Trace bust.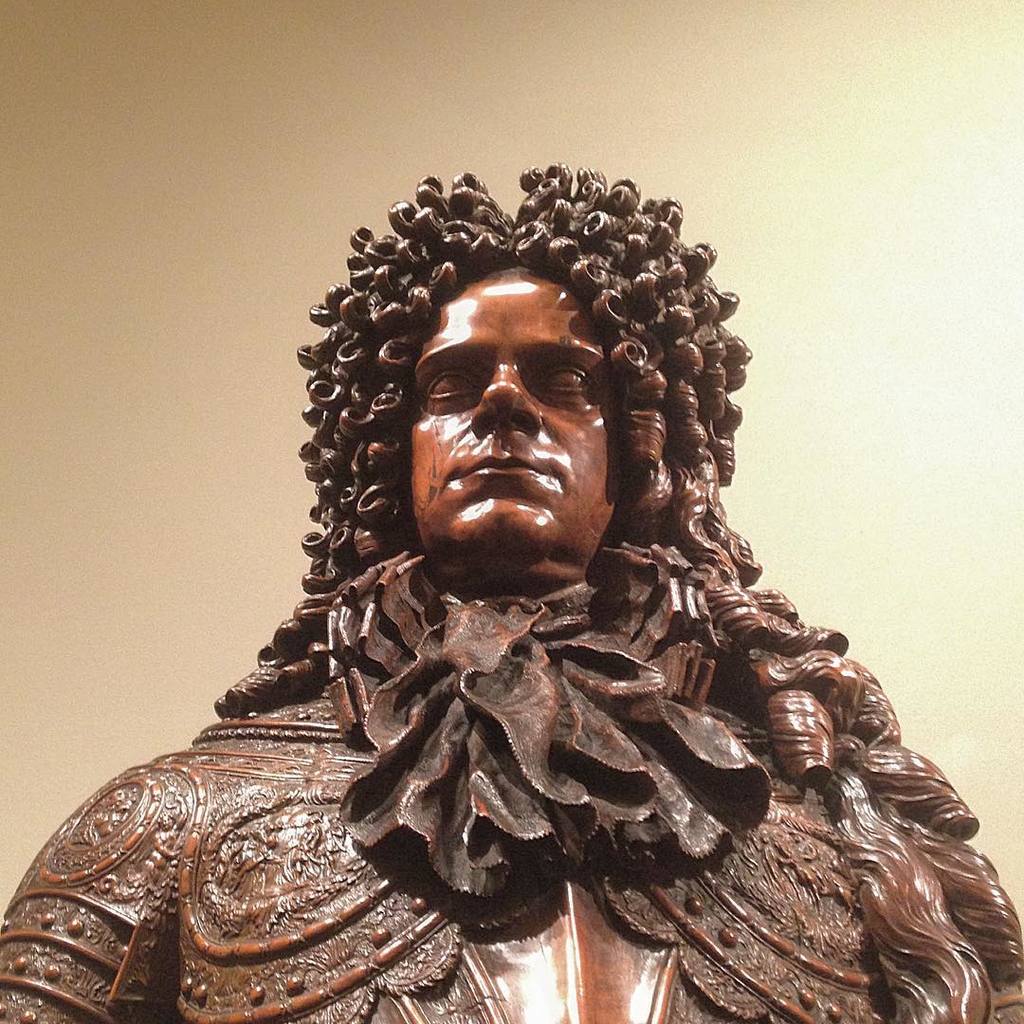
Traced to rect(0, 171, 1023, 1023).
